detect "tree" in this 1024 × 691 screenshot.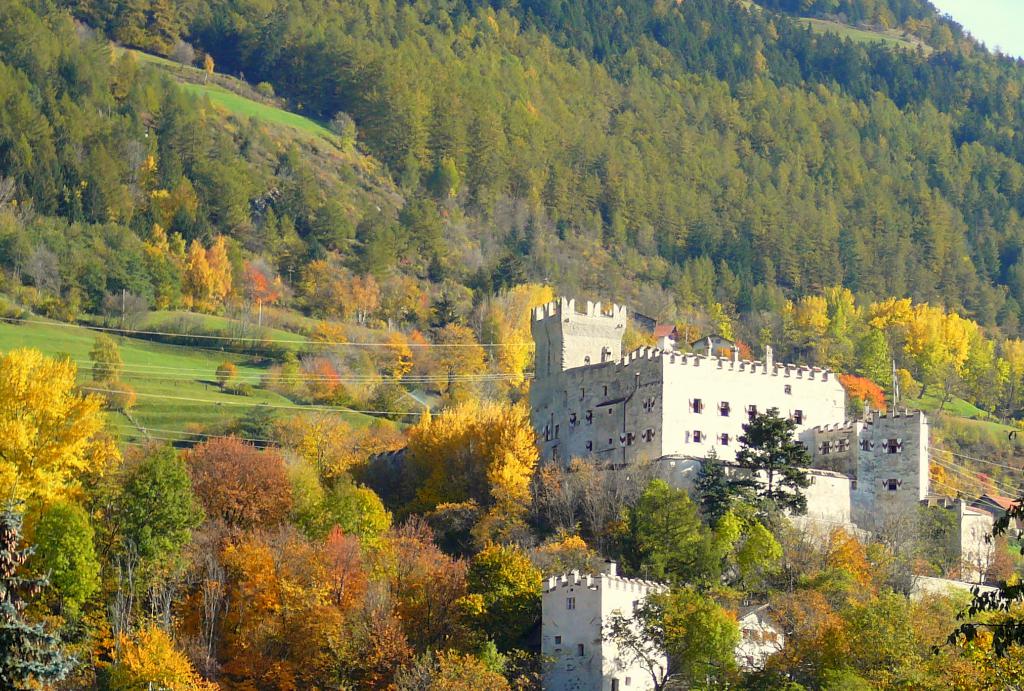
Detection: (374,375,420,425).
